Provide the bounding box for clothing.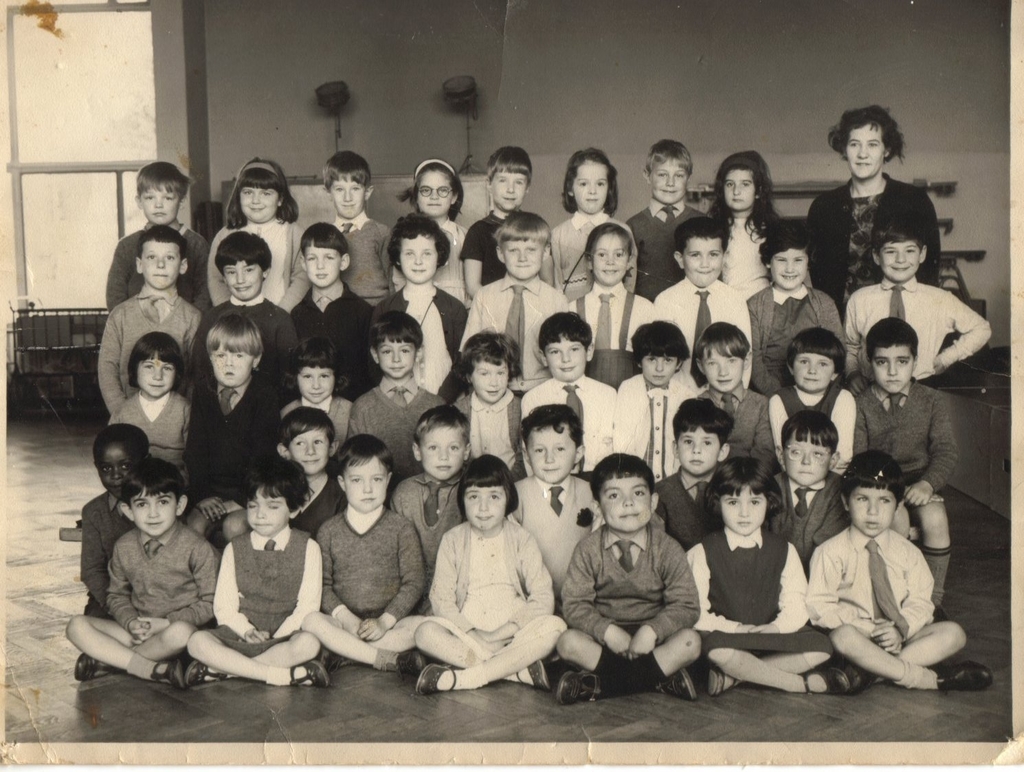
656:456:727:566.
